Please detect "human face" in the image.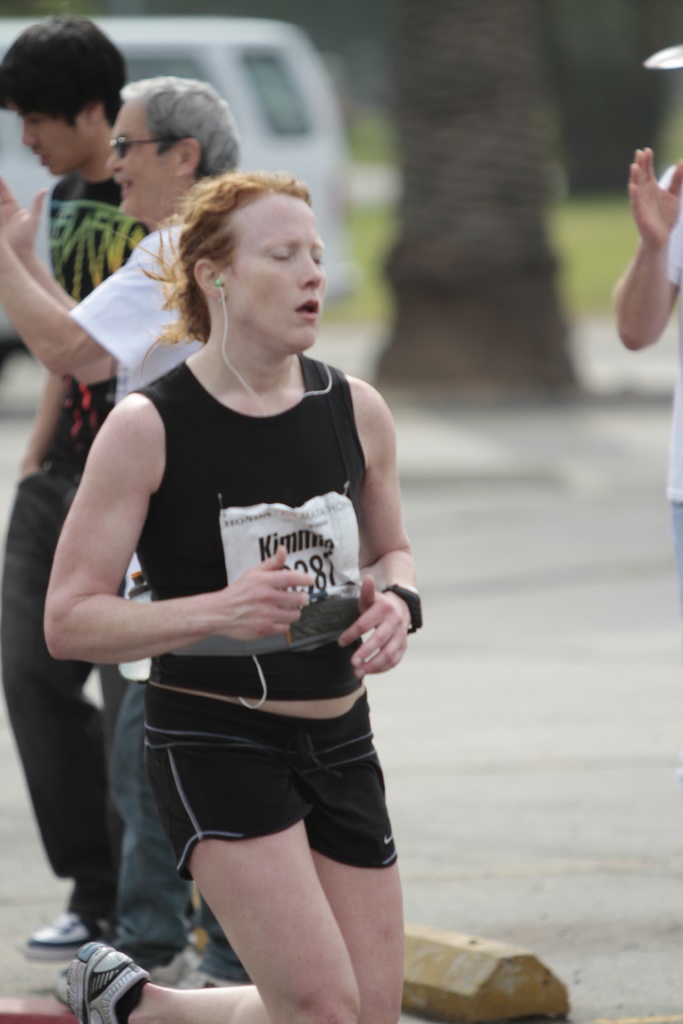
x1=230, y1=200, x2=319, y2=351.
